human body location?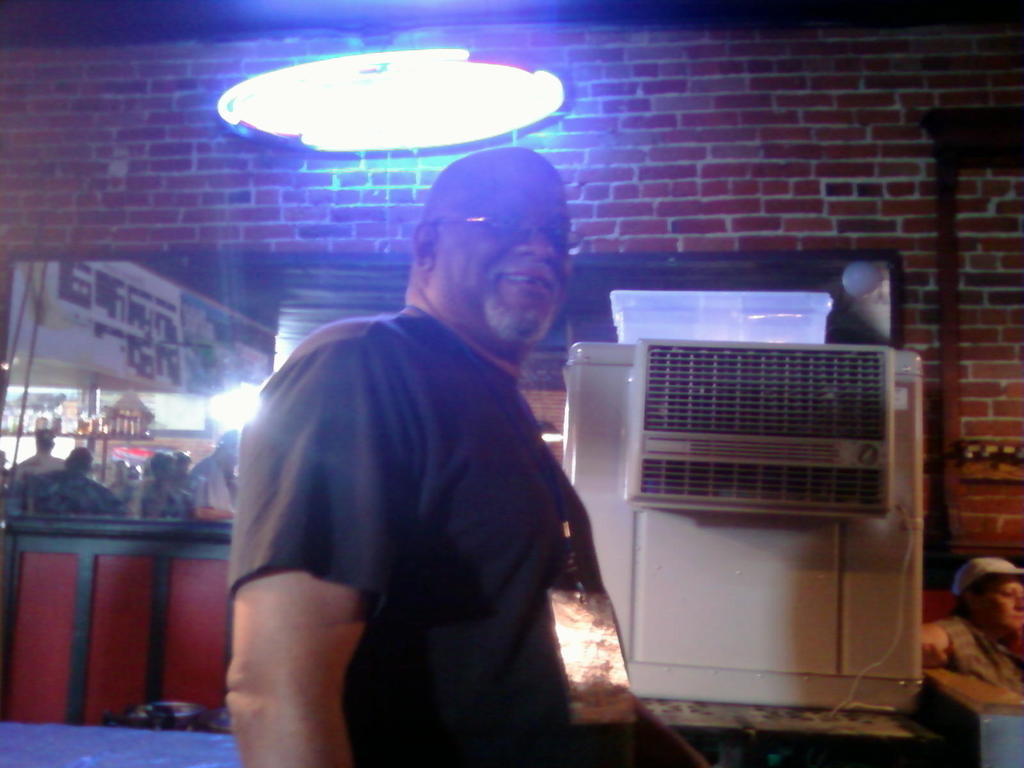
box(213, 166, 635, 767)
